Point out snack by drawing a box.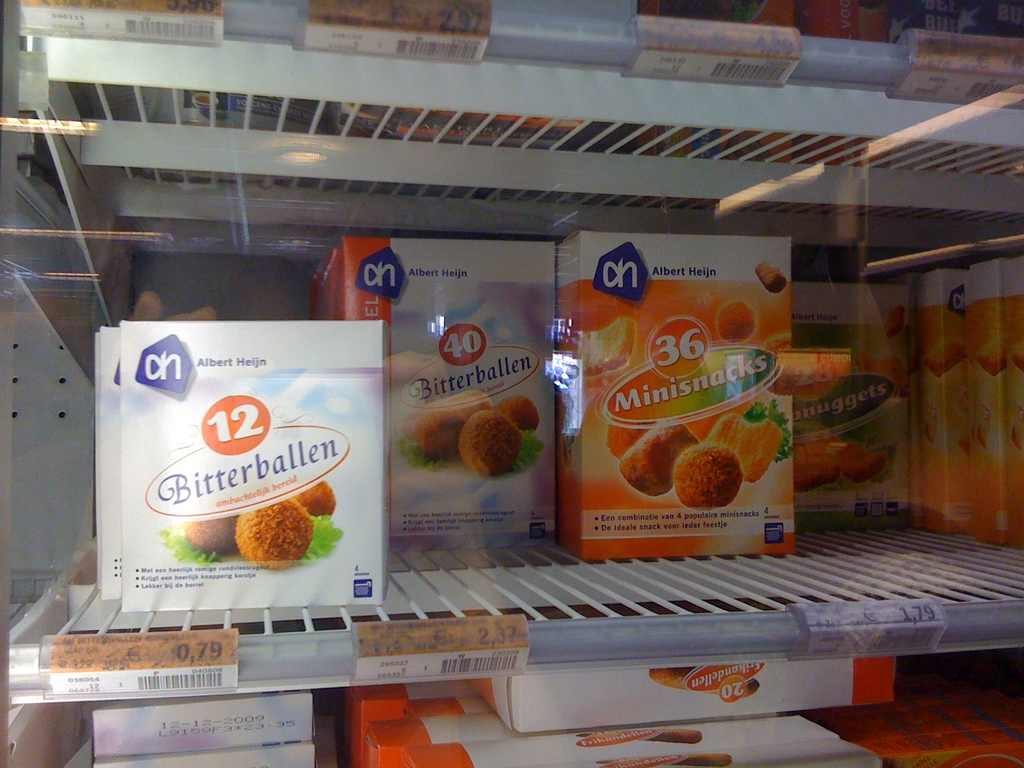
bbox(607, 418, 651, 460).
